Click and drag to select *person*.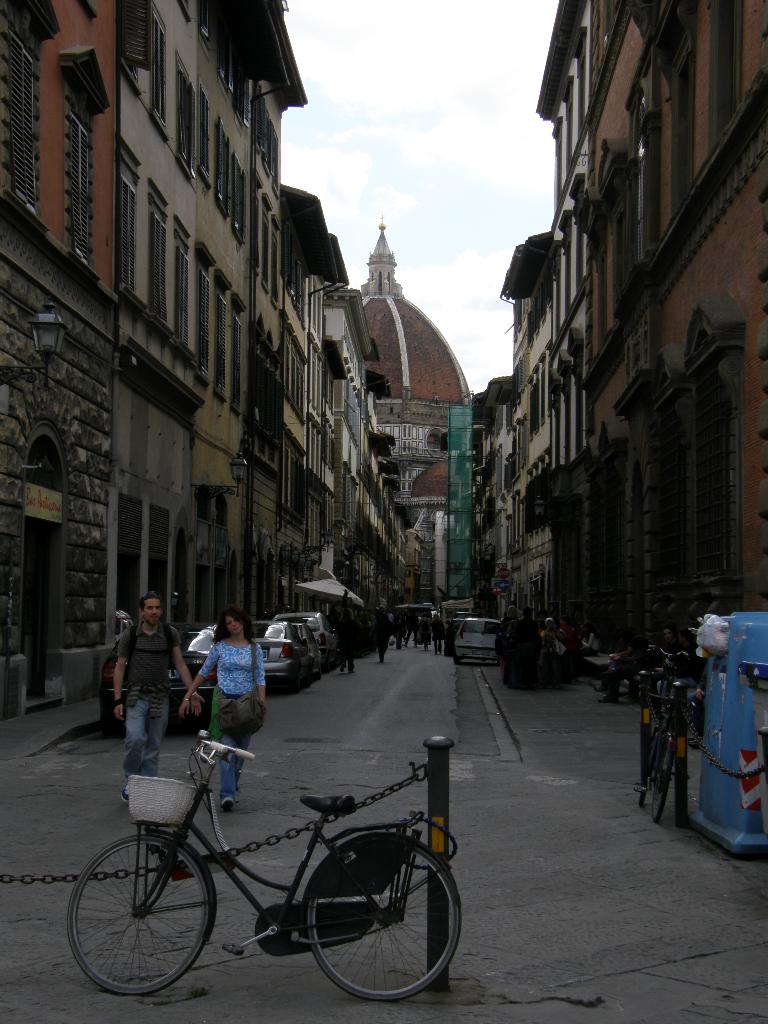
Selection: 504/606/516/691.
